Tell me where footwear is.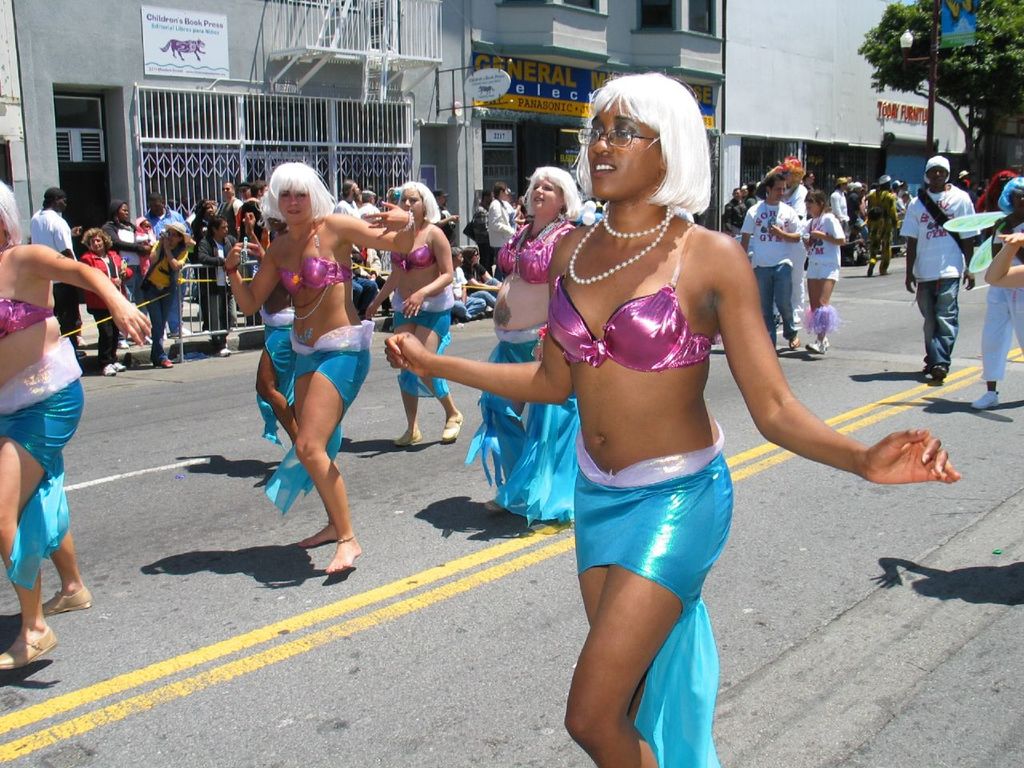
footwear is at [396, 426, 421, 446].
